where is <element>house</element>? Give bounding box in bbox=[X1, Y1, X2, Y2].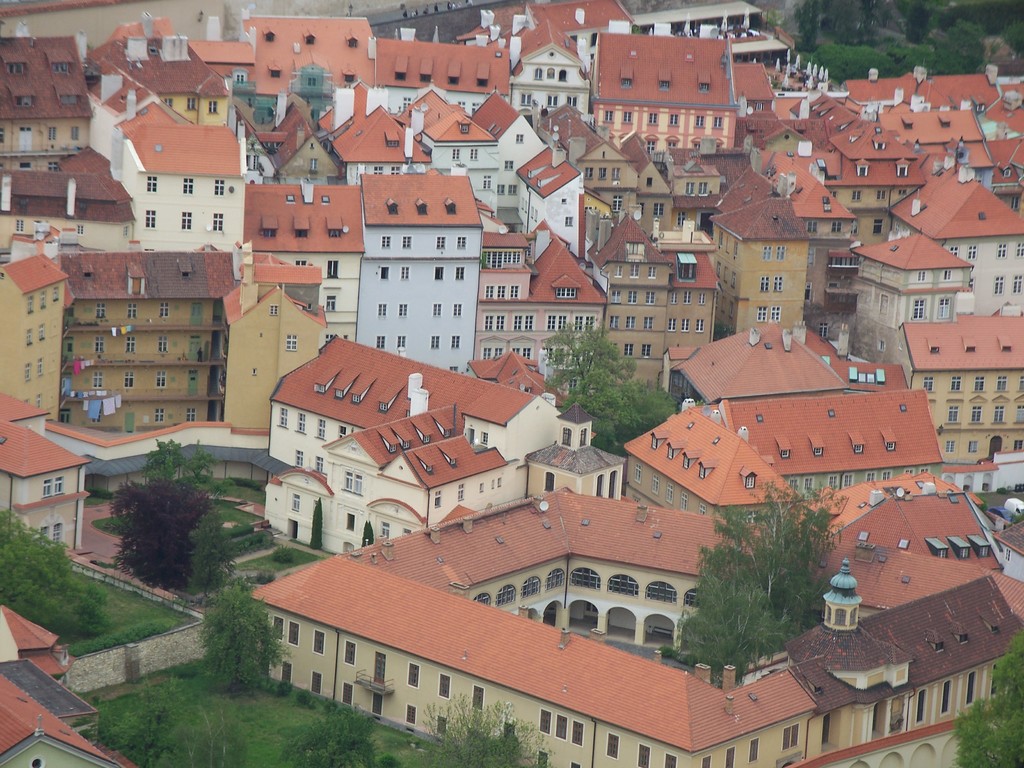
bbox=[585, 205, 721, 396].
